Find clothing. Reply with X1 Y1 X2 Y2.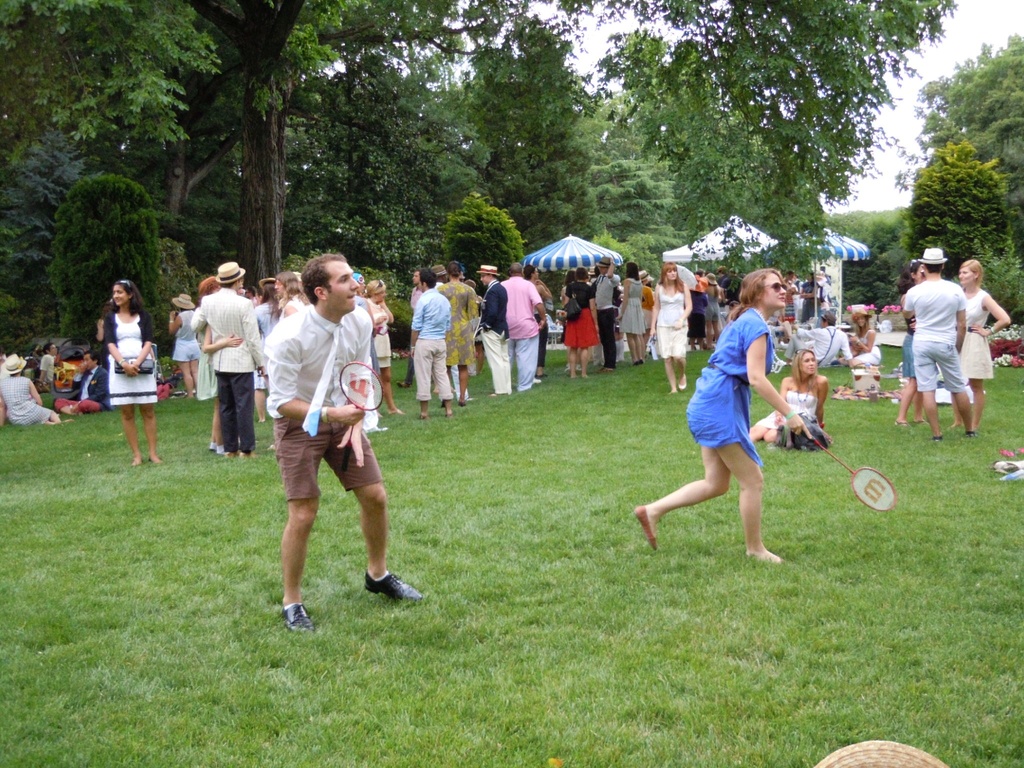
786 281 798 321.
